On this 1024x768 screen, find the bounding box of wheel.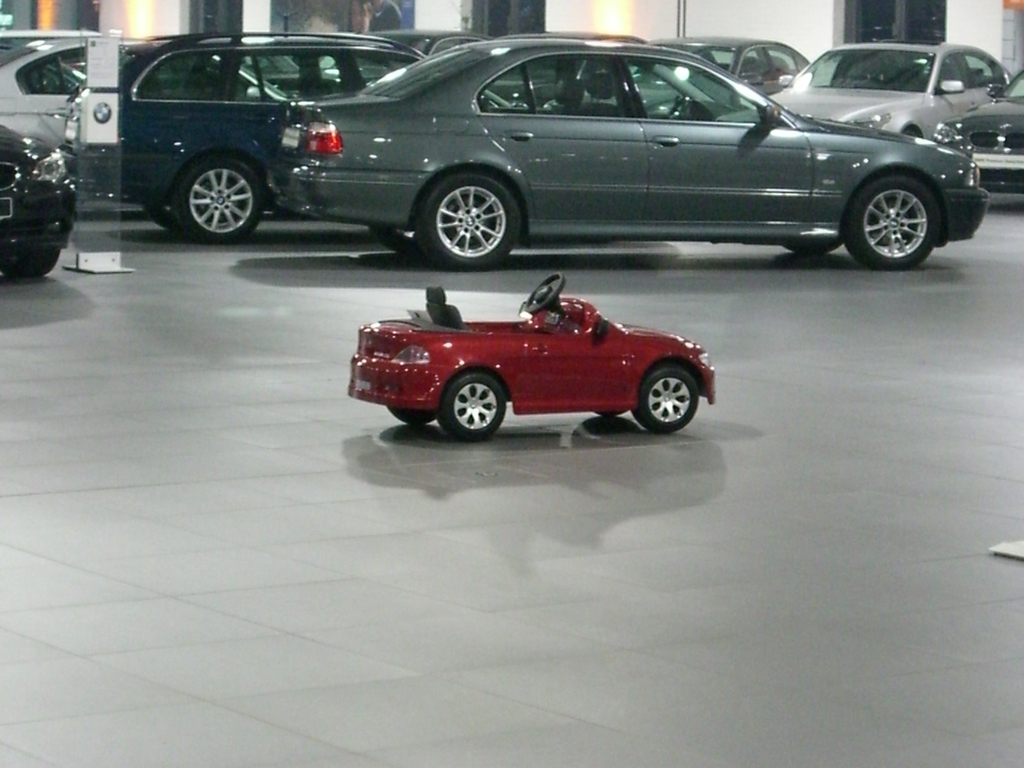
Bounding box: locate(143, 200, 178, 227).
